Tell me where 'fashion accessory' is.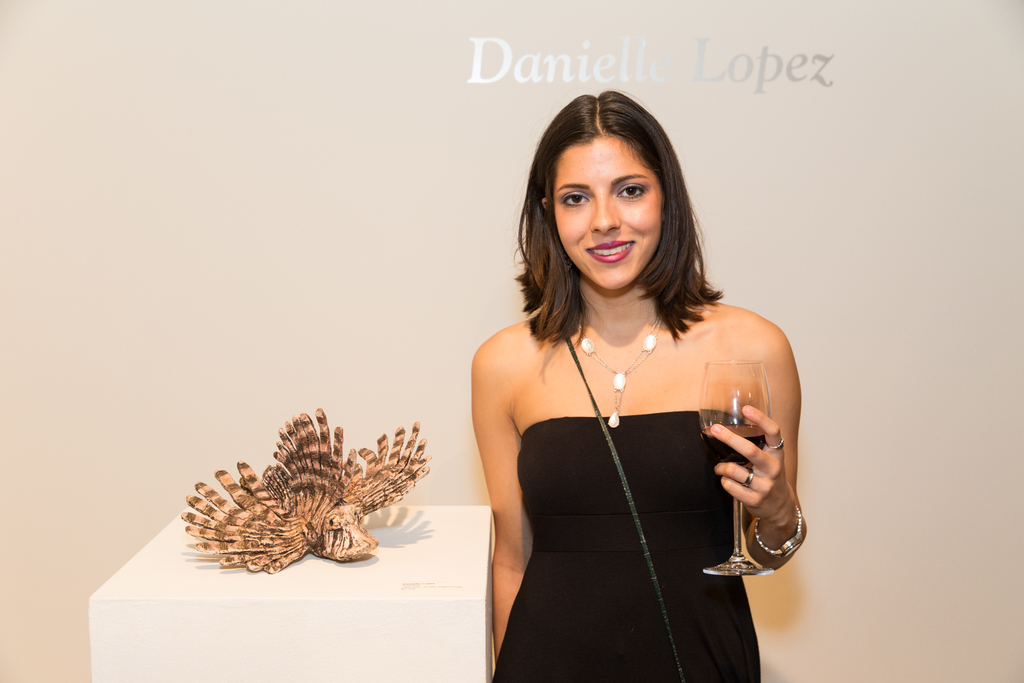
'fashion accessory' is at 765, 436, 781, 451.
